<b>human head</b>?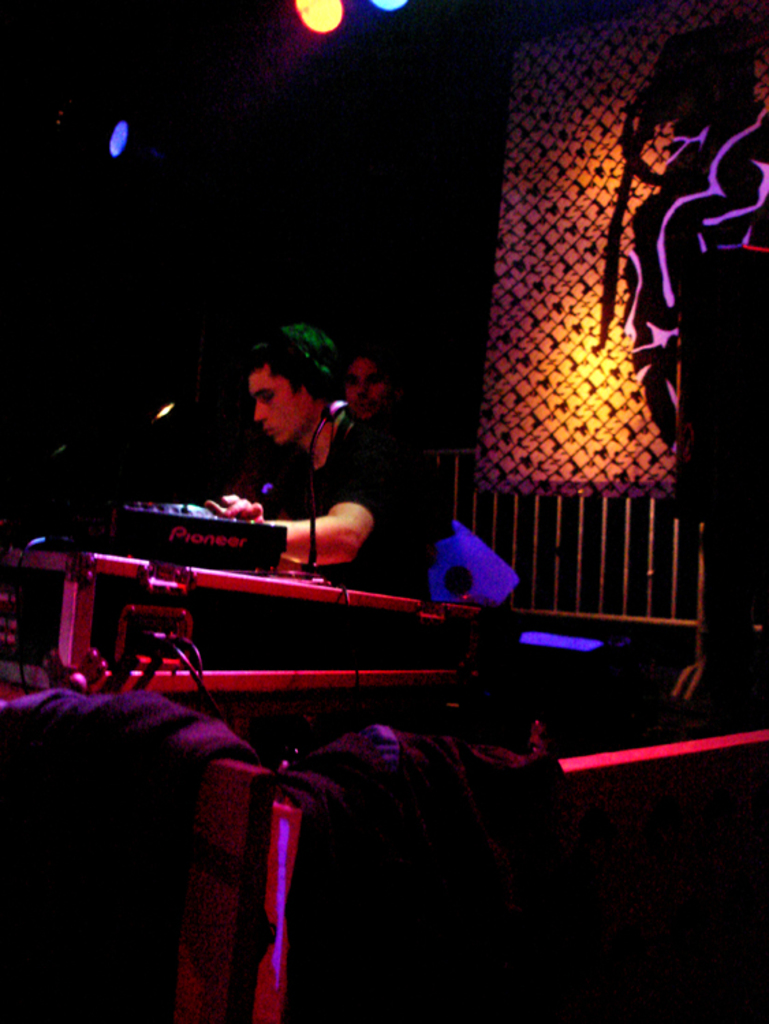
[335, 339, 399, 433]
